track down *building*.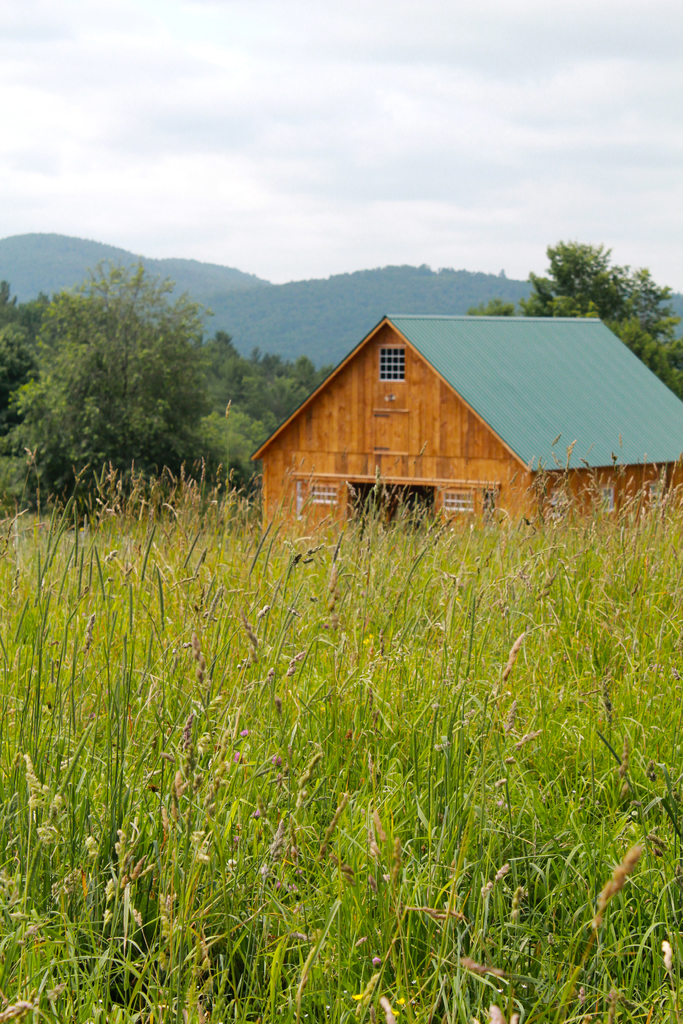
Tracked to <box>244,314,682,536</box>.
